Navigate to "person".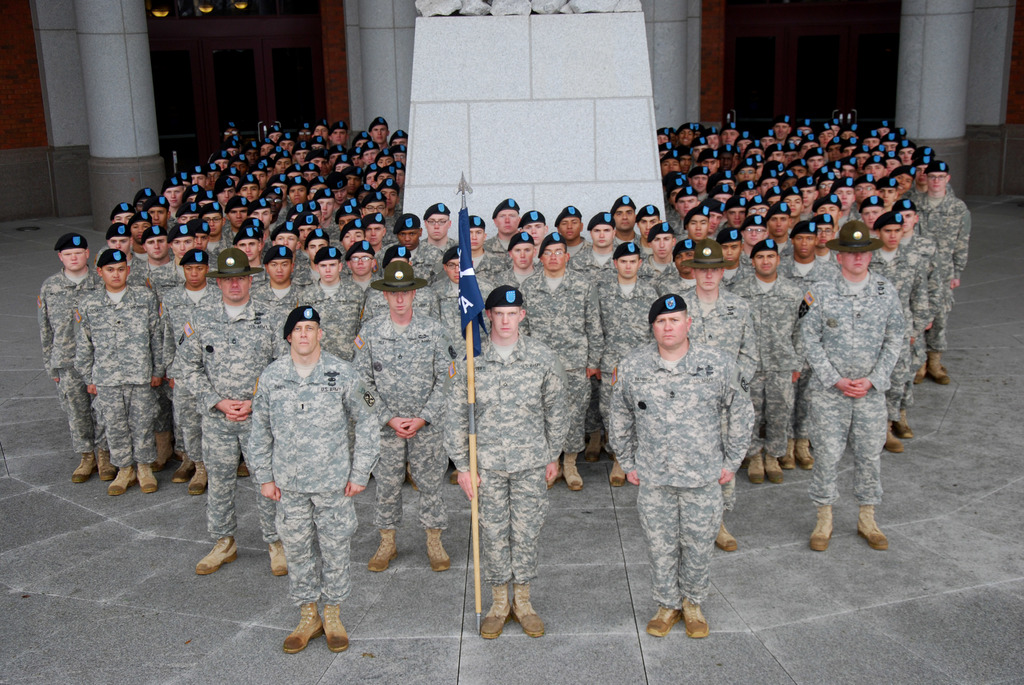
Navigation target: (441, 286, 567, 640).
